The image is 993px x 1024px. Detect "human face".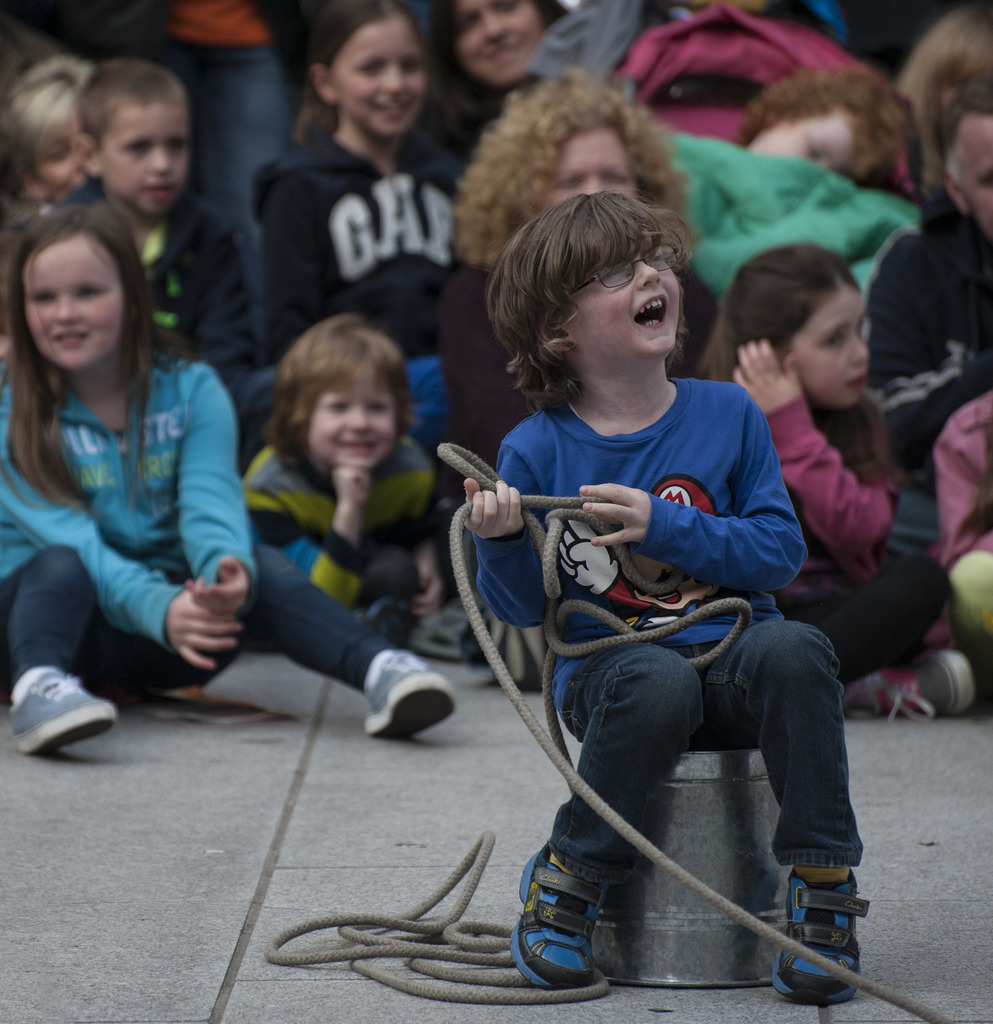
Detection: left=550, top=120, right=641, bottom=195.
